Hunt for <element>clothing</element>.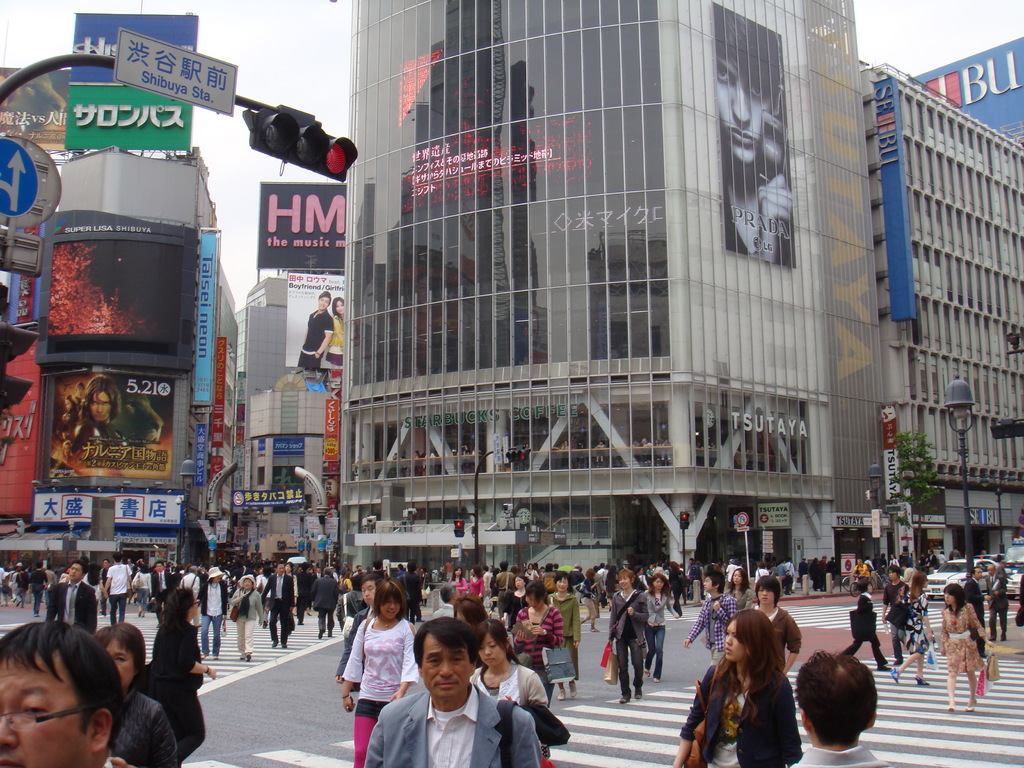
Hunted down at detection(177, 568, 198, 607).
